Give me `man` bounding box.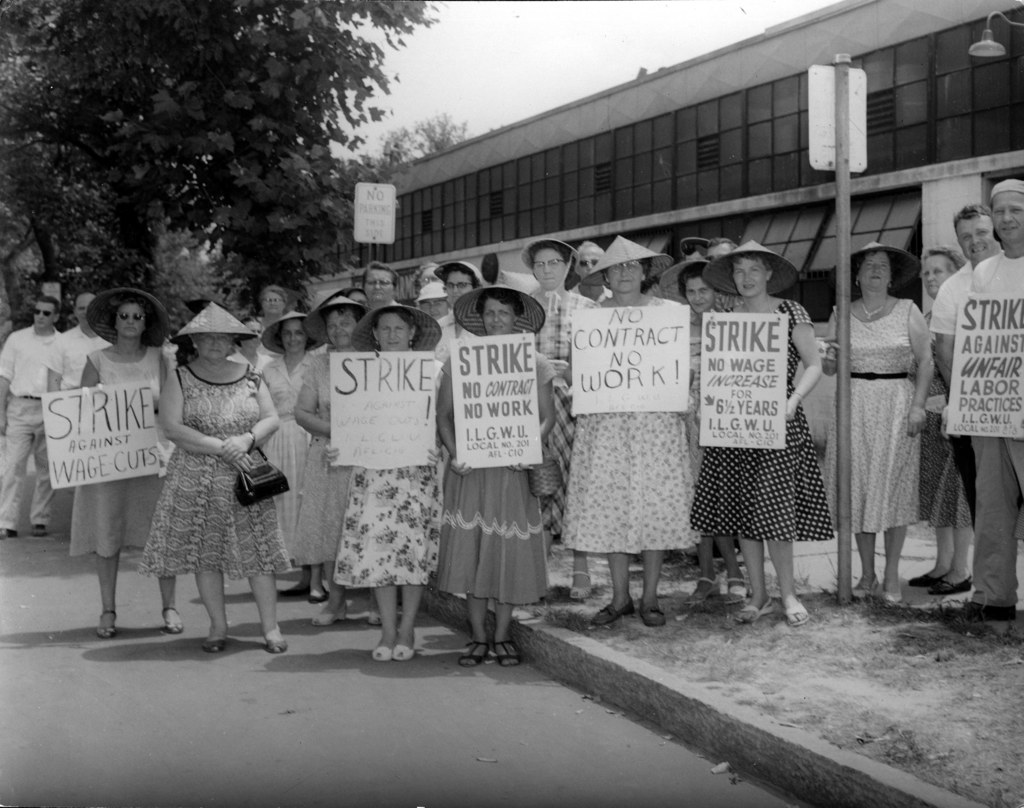
[x1=925, y1=182, x2=1023, y2=605].
